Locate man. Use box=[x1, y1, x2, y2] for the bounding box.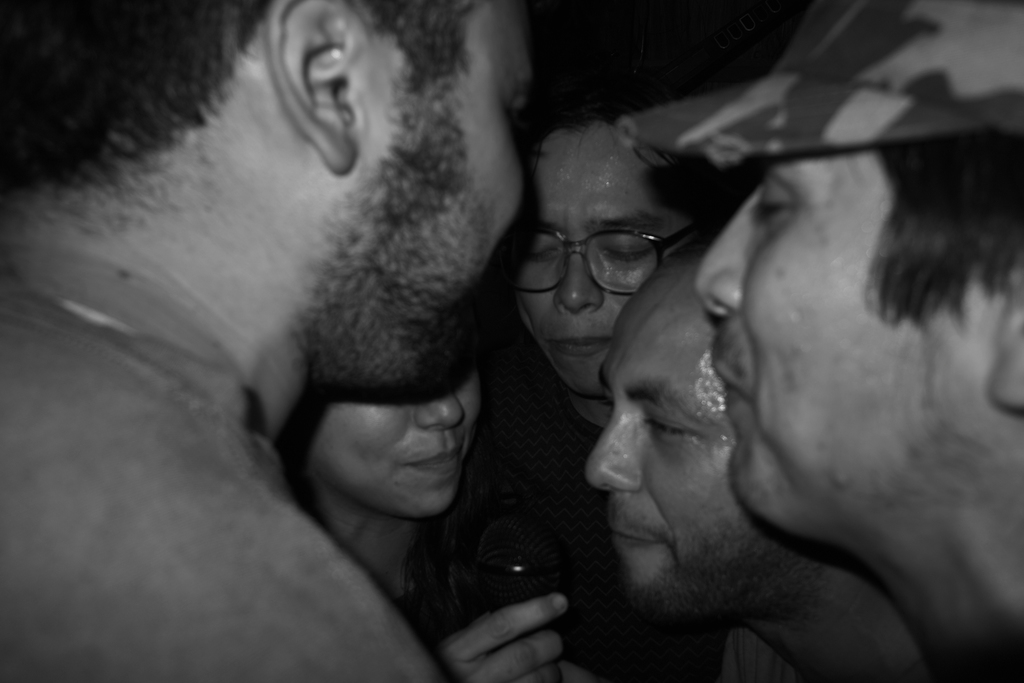
box=[0, 0, 547, 682].
